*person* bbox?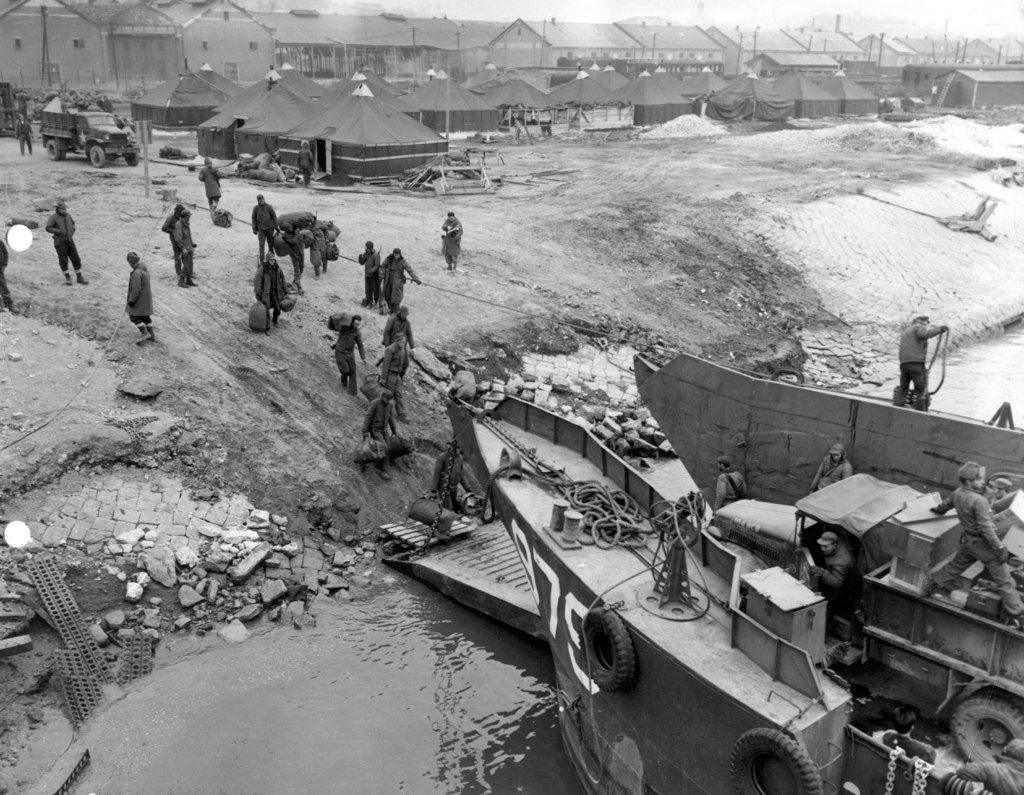
984/479/1012/501
